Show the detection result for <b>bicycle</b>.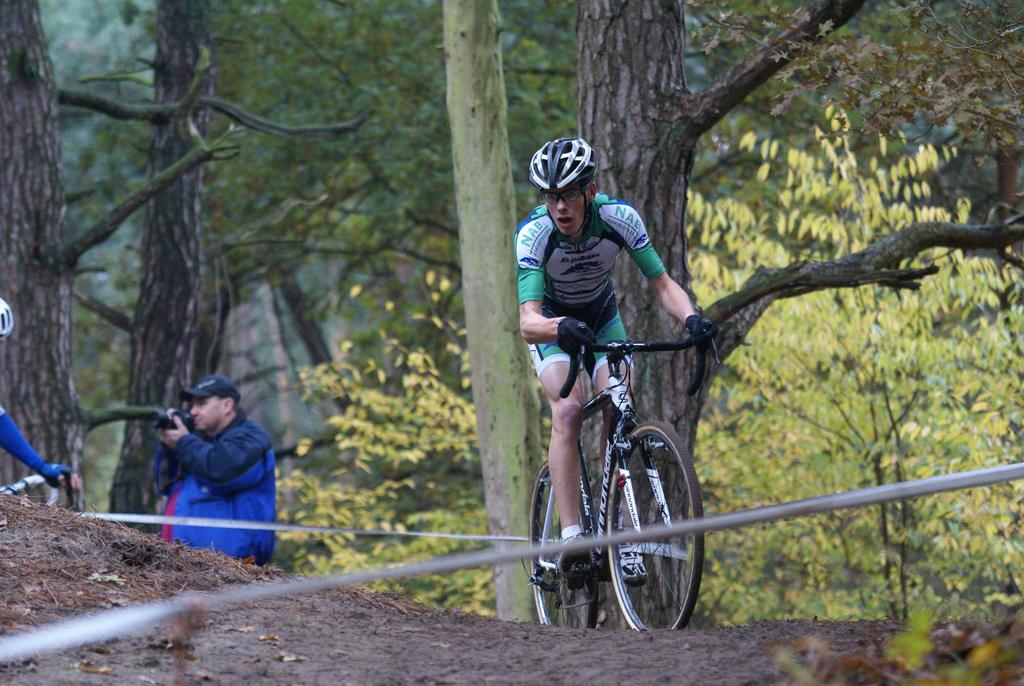
rect(520, 318, 717, 651).
